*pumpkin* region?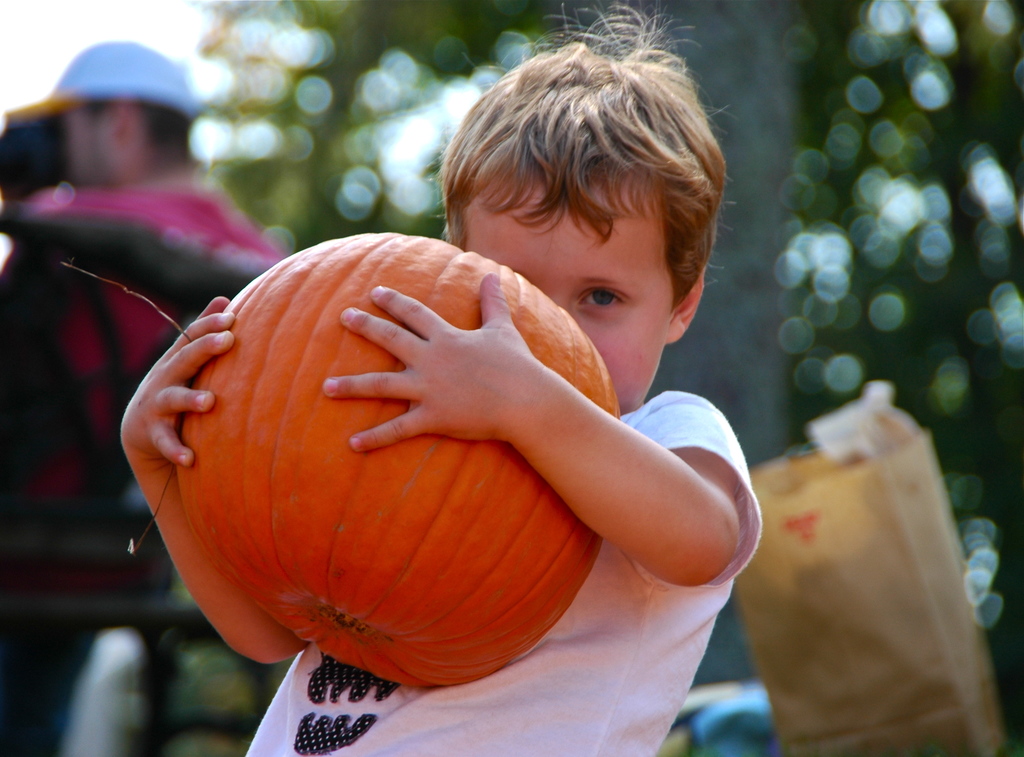
select_region(178, 230, 606, 691)
